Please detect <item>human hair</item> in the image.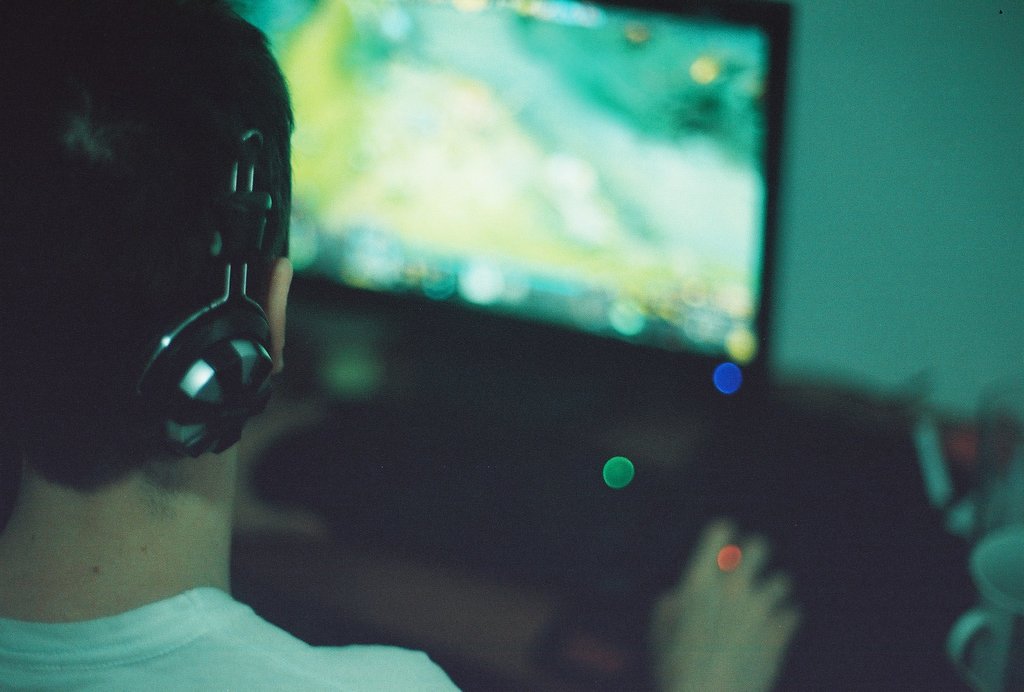
78/0/301/489.
